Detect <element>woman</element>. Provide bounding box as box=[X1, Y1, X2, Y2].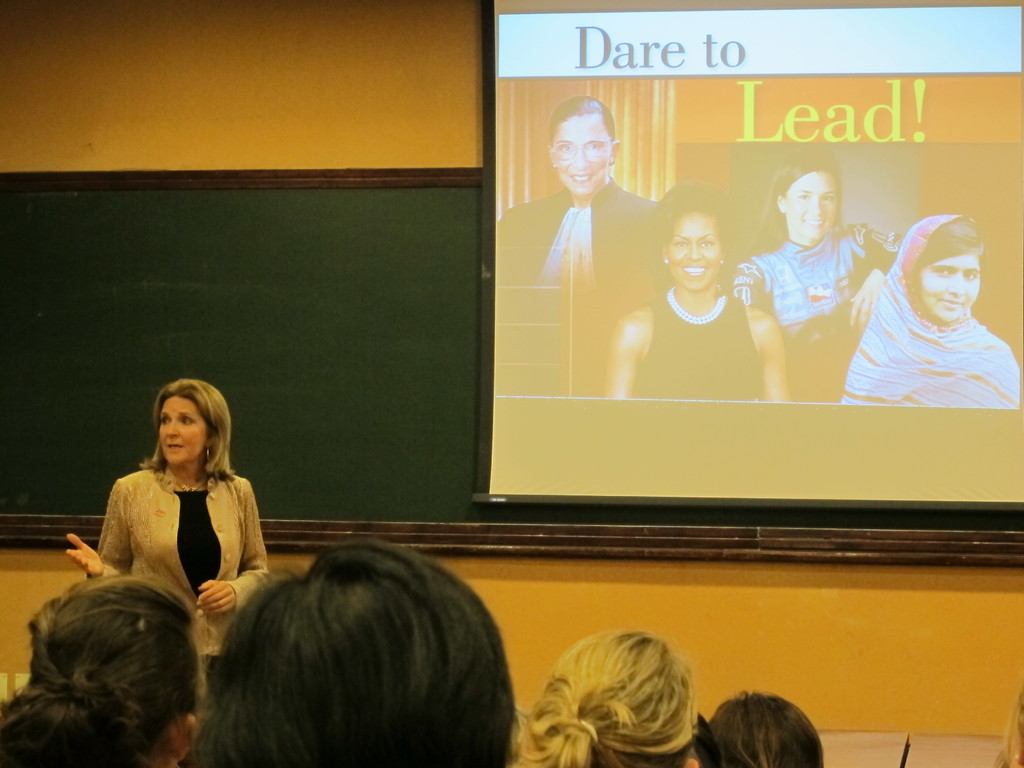
box=[525, 612, 707, 767].
